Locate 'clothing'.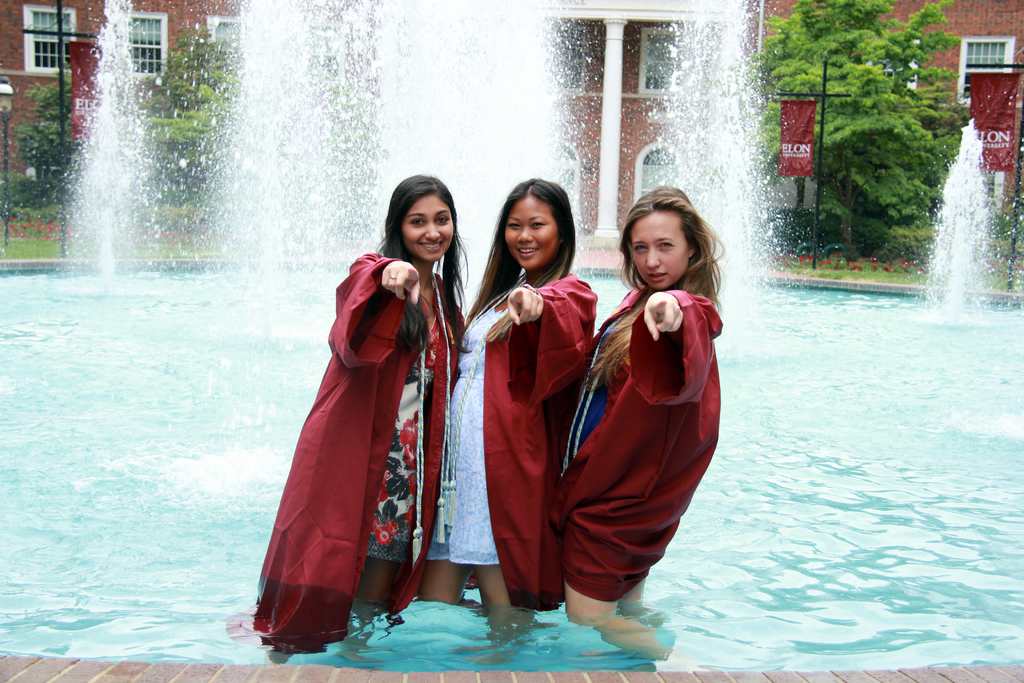
Bounding box: (left=548, top=254, right=722, bottom=607).
